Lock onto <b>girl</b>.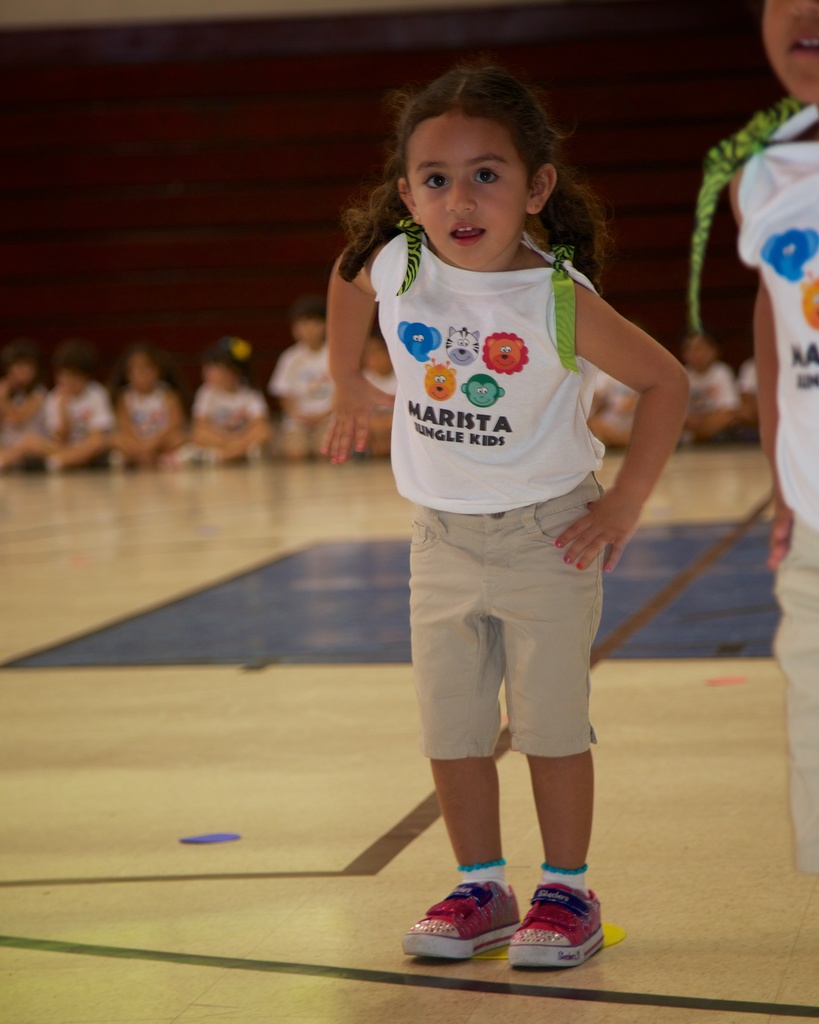
Locked: Rect(328, 66, 691, 970).
